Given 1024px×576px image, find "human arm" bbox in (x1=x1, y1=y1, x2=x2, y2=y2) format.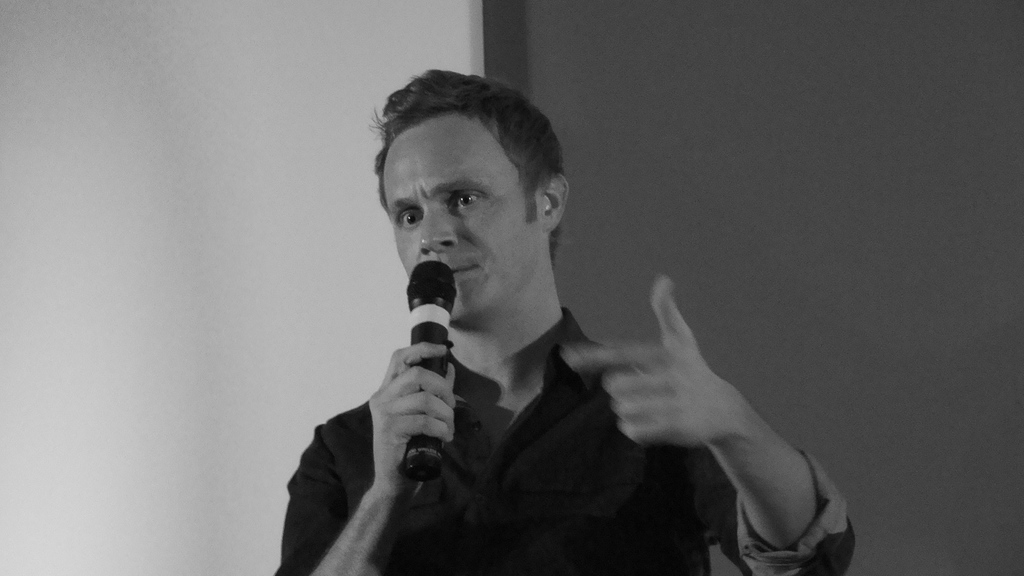
(x1=598, y1=276, x2=854, y2=571).
